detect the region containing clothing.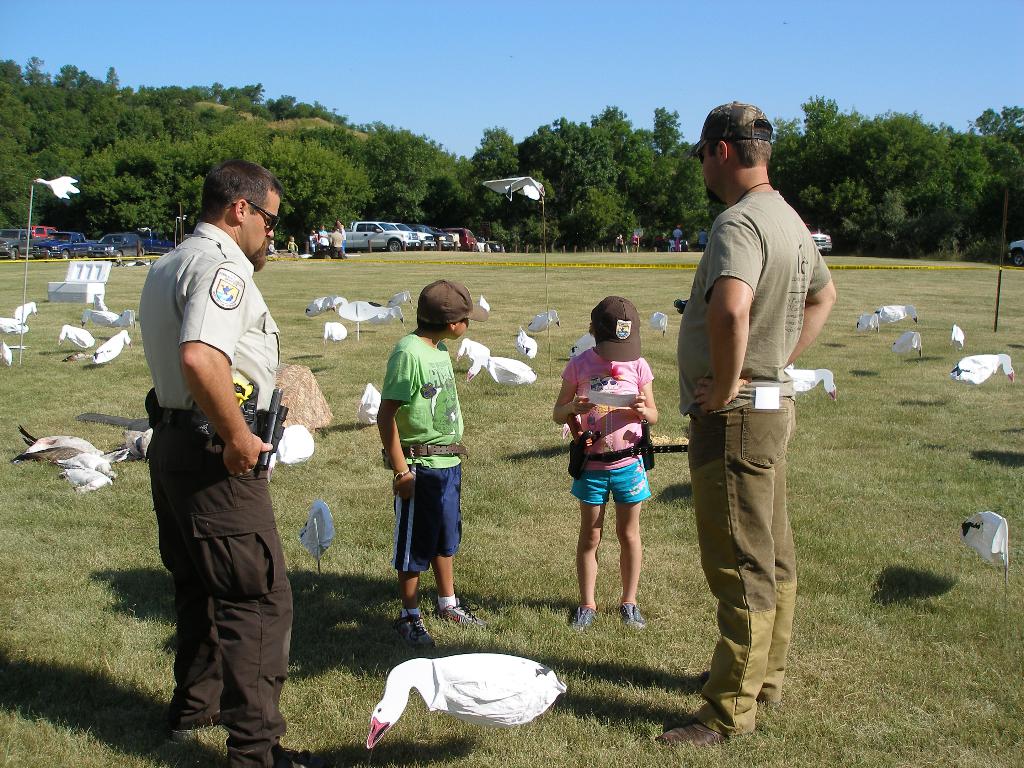
{"x1": 613, "y1": 236, "x2": 623, "y2": 252}.
